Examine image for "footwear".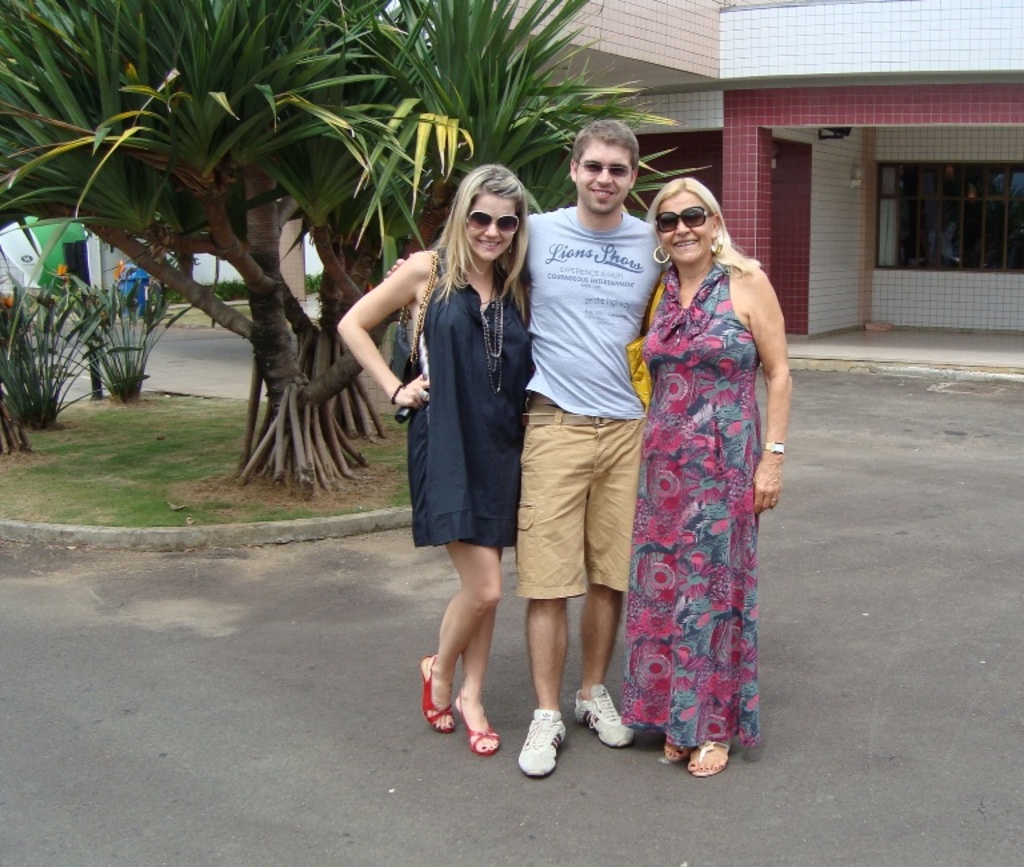
Examination result: 417, 646, 504, 752.
